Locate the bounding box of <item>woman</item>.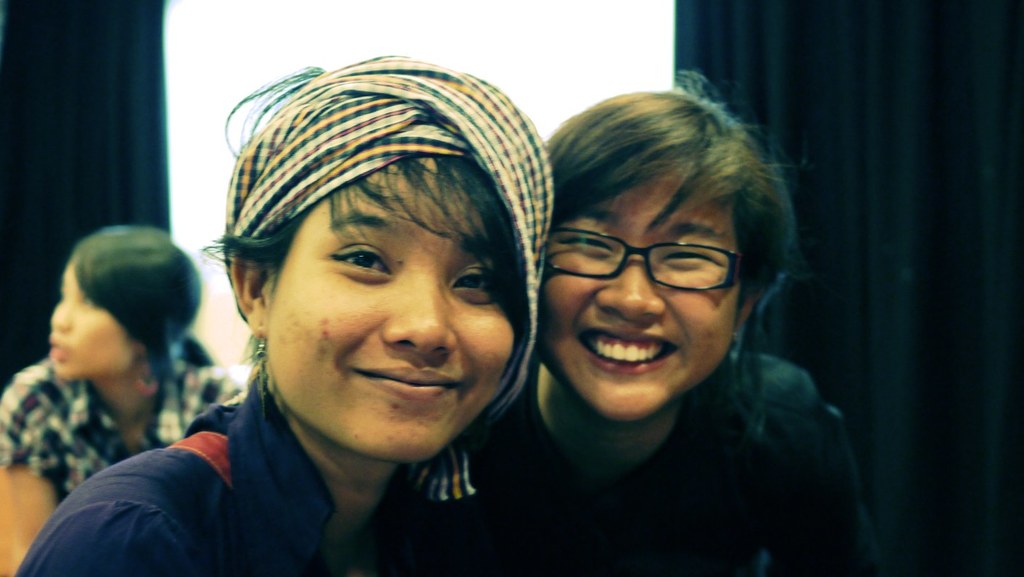
Bounding box: 481/67/893/576.
